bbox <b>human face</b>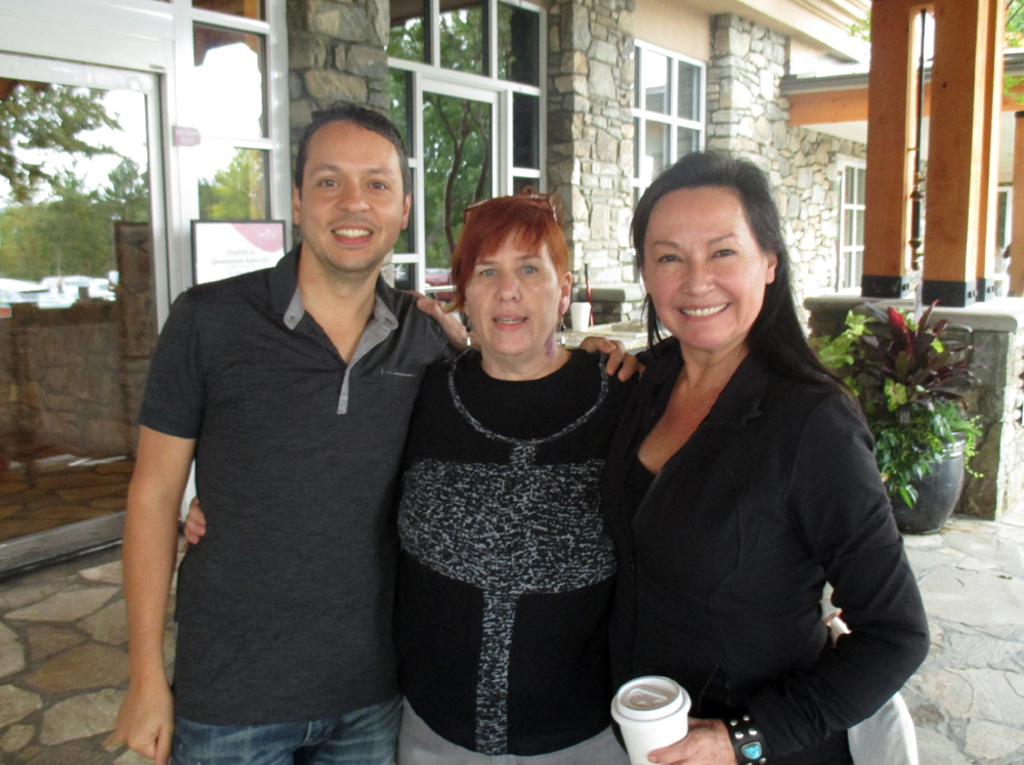
crop(297, 119, 407, 273)
